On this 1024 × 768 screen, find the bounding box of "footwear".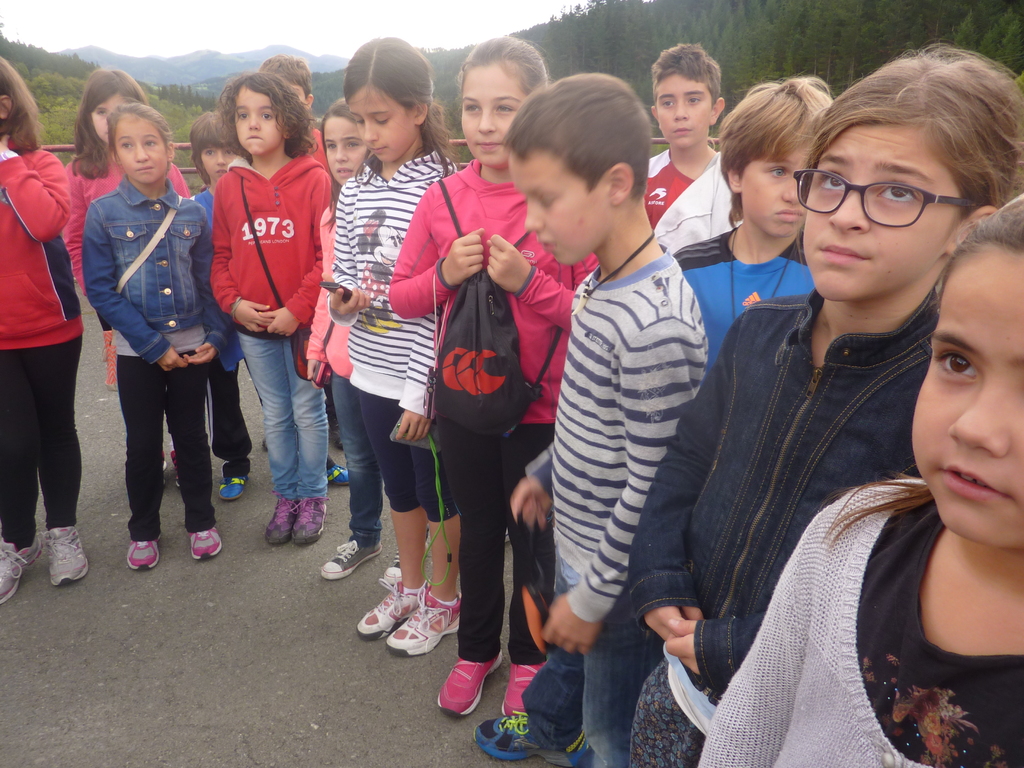
Bounding box: (324, 529, 386, 572).
